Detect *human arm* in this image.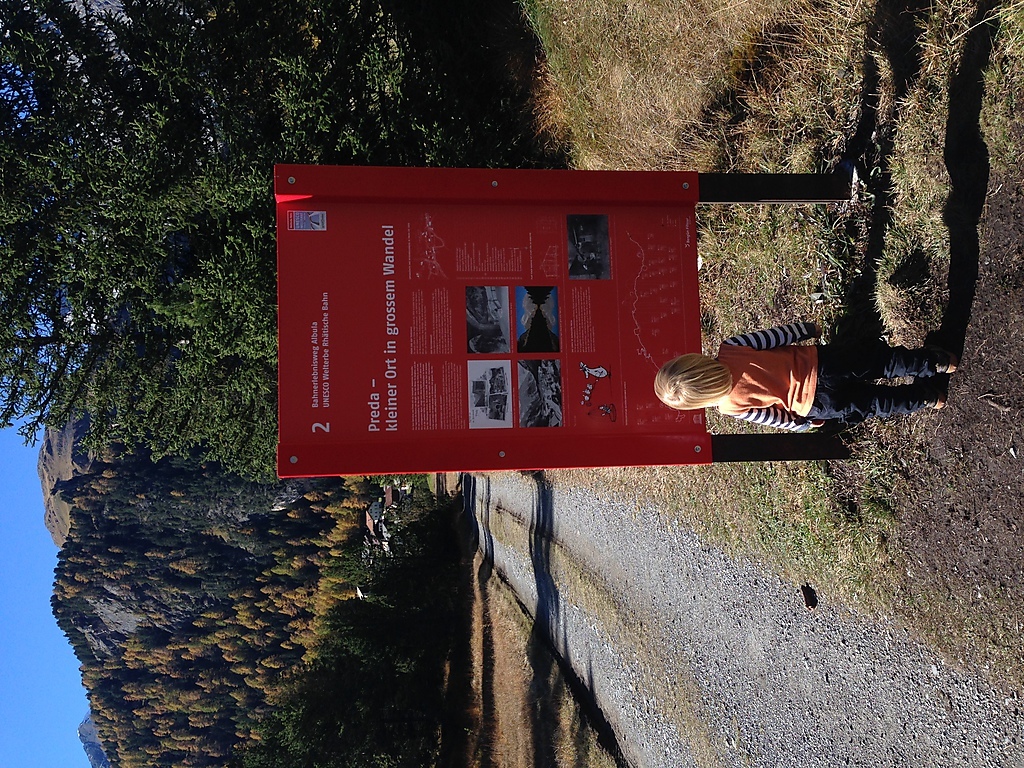
Detection: bbox=[727, 333, 817, 347].
